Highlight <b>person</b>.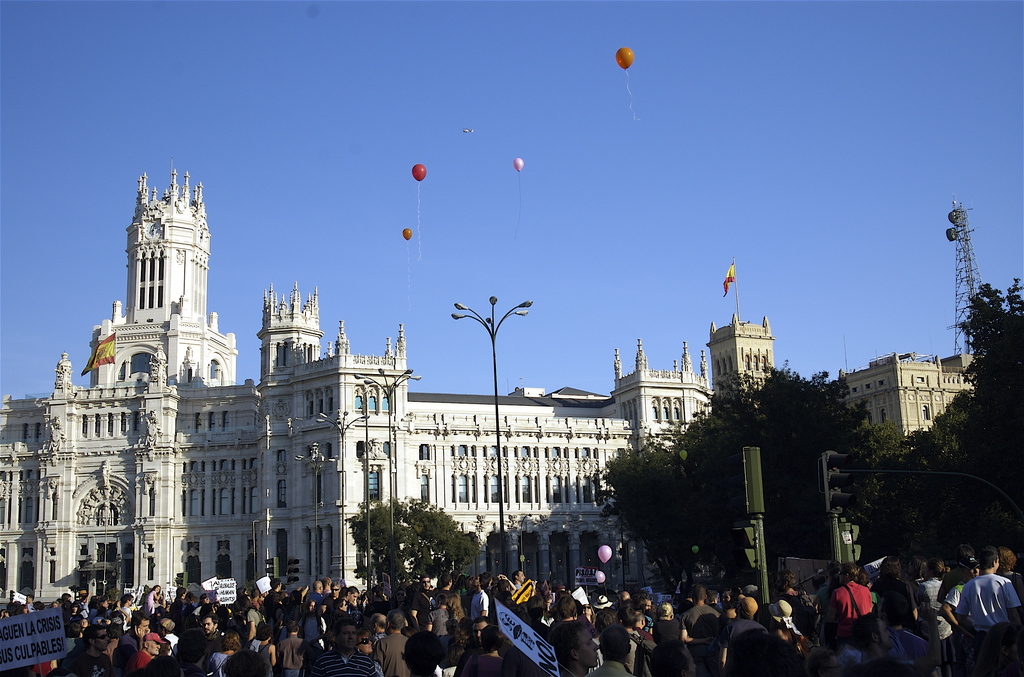
Highlighted region: {"x1": 822, "y1": 567, "x2": 881, "y2": 647}.
